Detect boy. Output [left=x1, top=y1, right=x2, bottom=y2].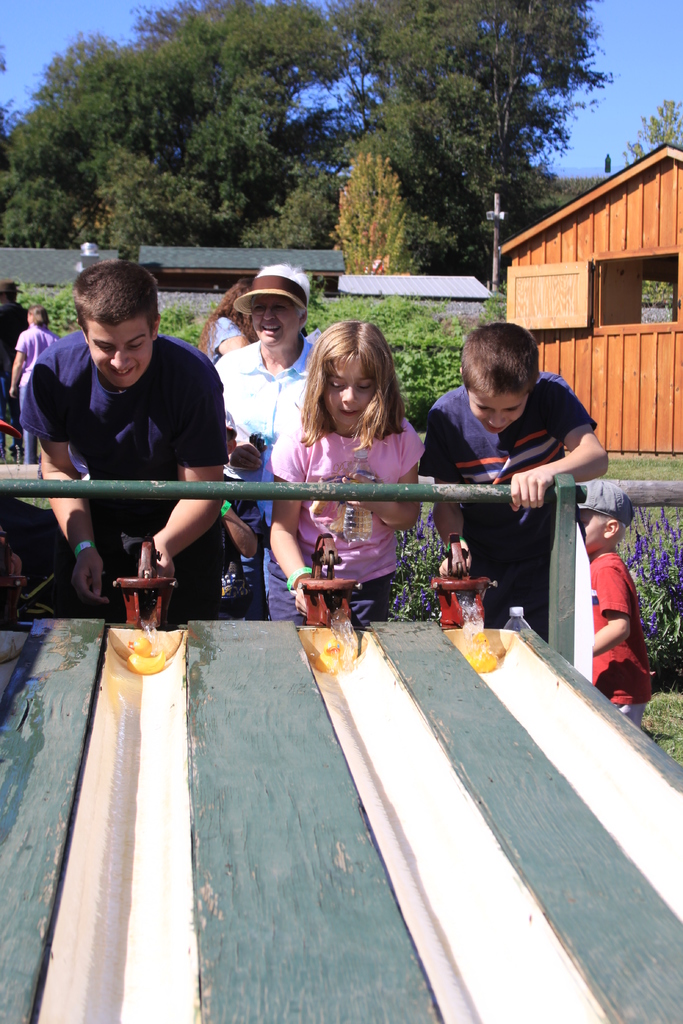
[left=418, top=318, right=609, bottom=622].
